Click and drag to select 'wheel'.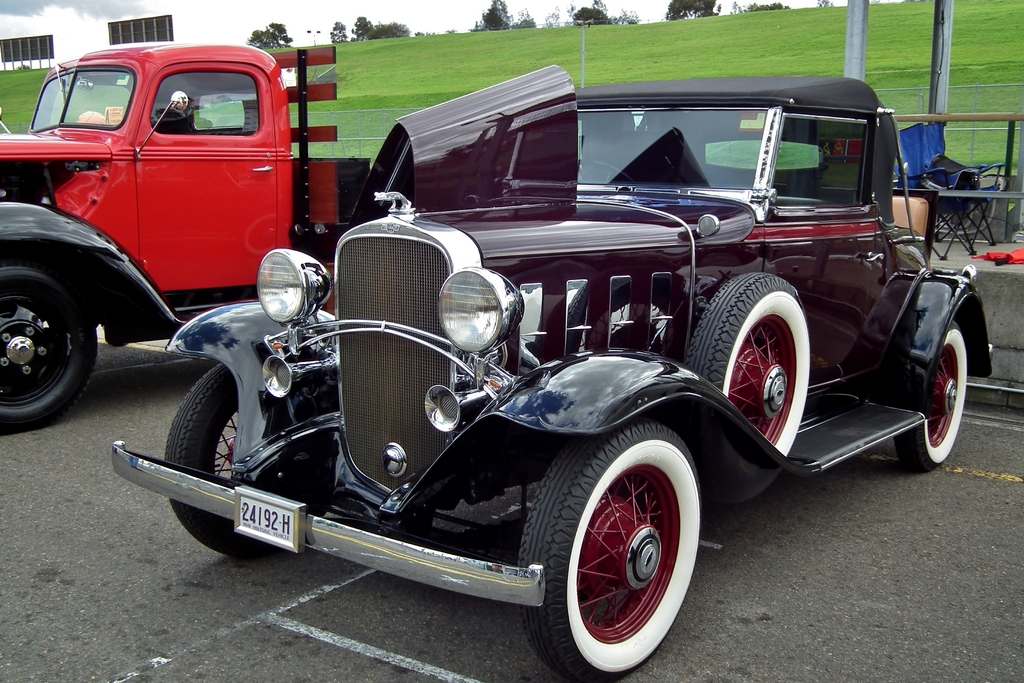
Selection: region(686, 272, 807, 456).
